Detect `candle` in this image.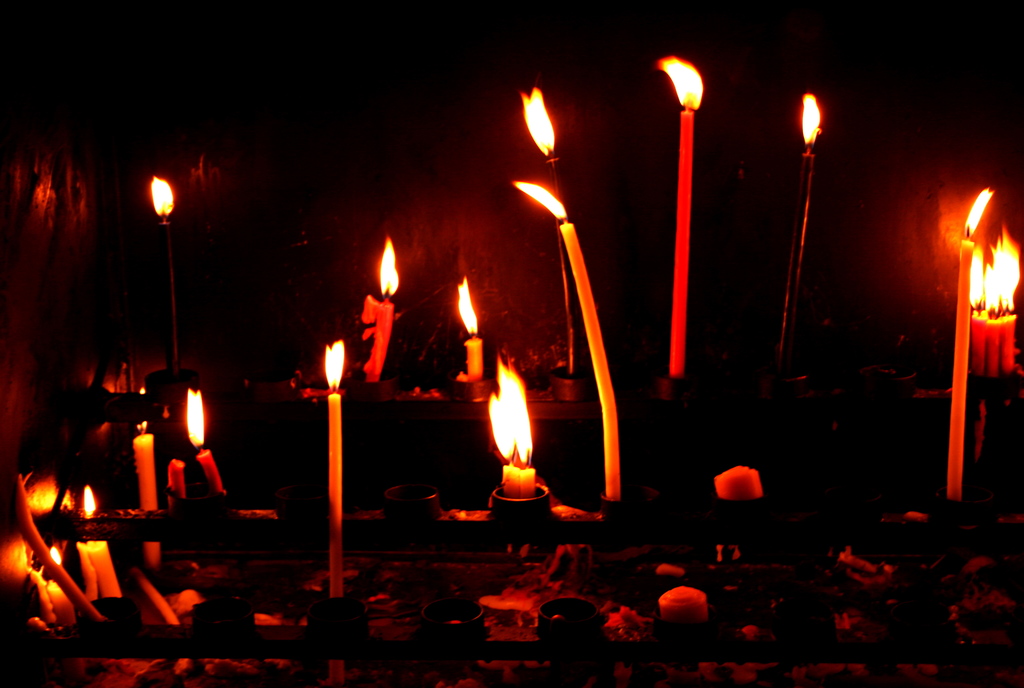
Detection: bbox=(458, 277, 483, 400).
